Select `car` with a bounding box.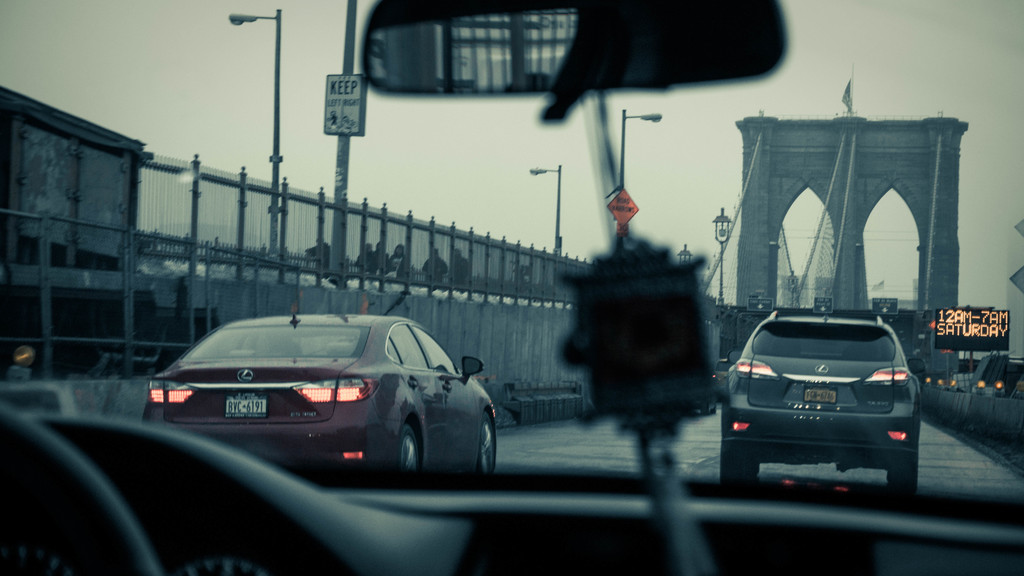
left=0, top=0, right=1023, bottom=575.
